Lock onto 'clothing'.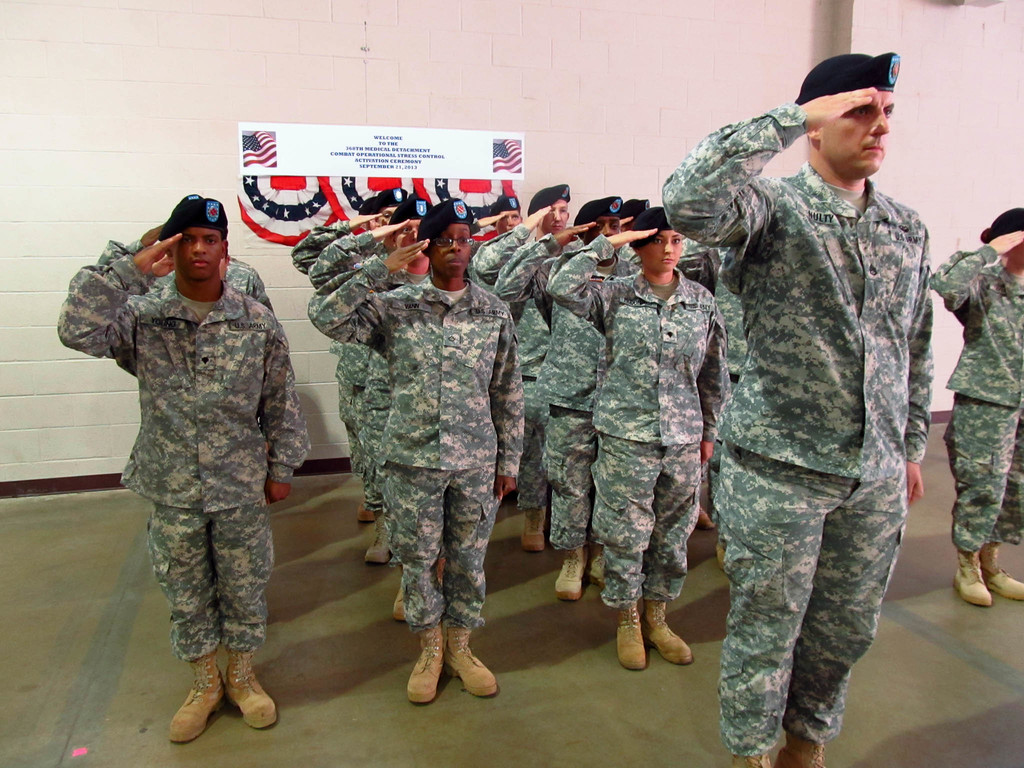
Locked: rect(547, 238, 730, 610).
